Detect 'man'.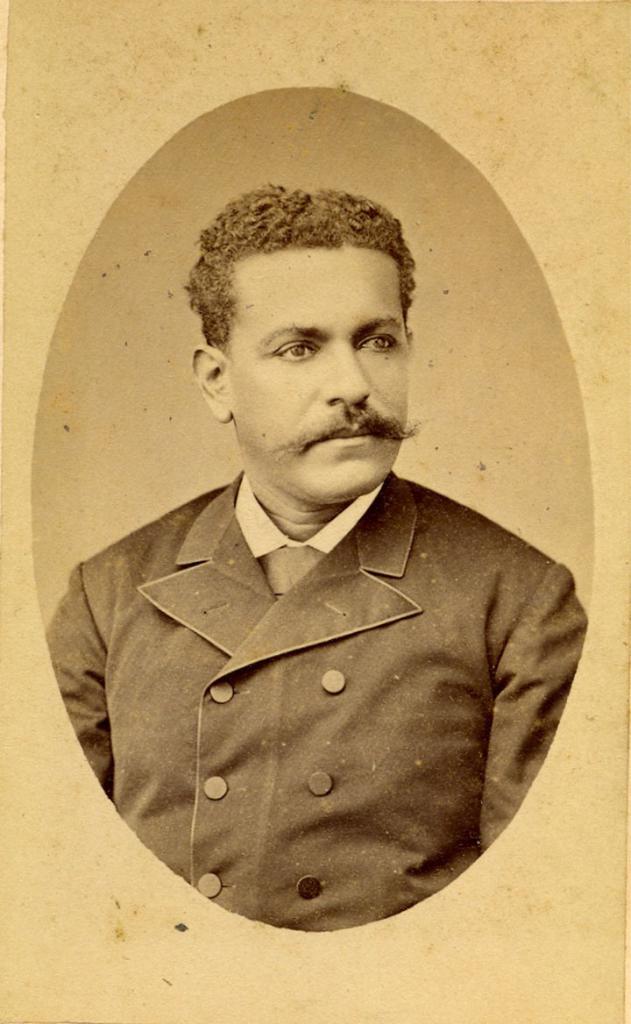
Detected at region(40, 186, 592, 933).
